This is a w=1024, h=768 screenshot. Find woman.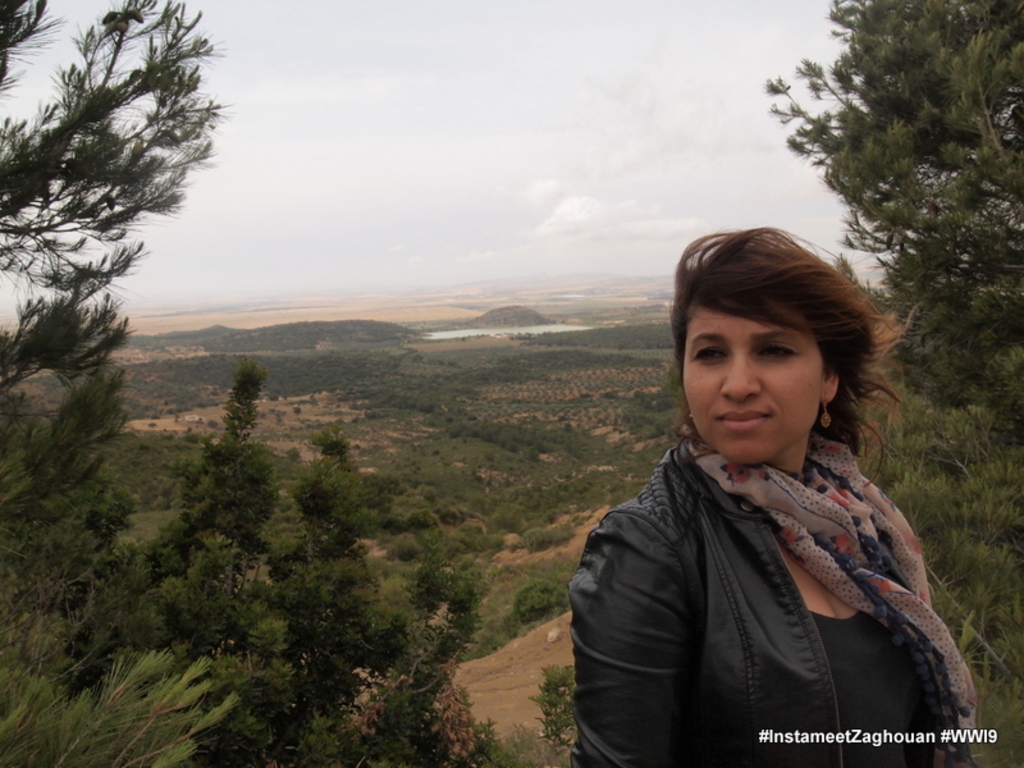
Bounding box: BBox(564, 227, 984, 767).
